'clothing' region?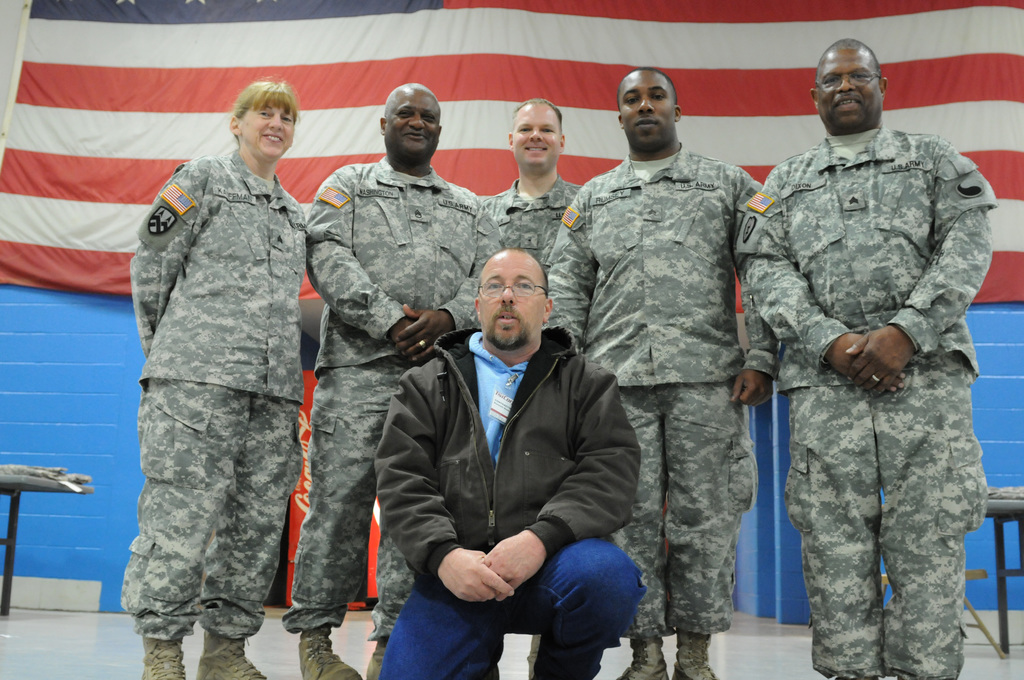
370/321/650/679
